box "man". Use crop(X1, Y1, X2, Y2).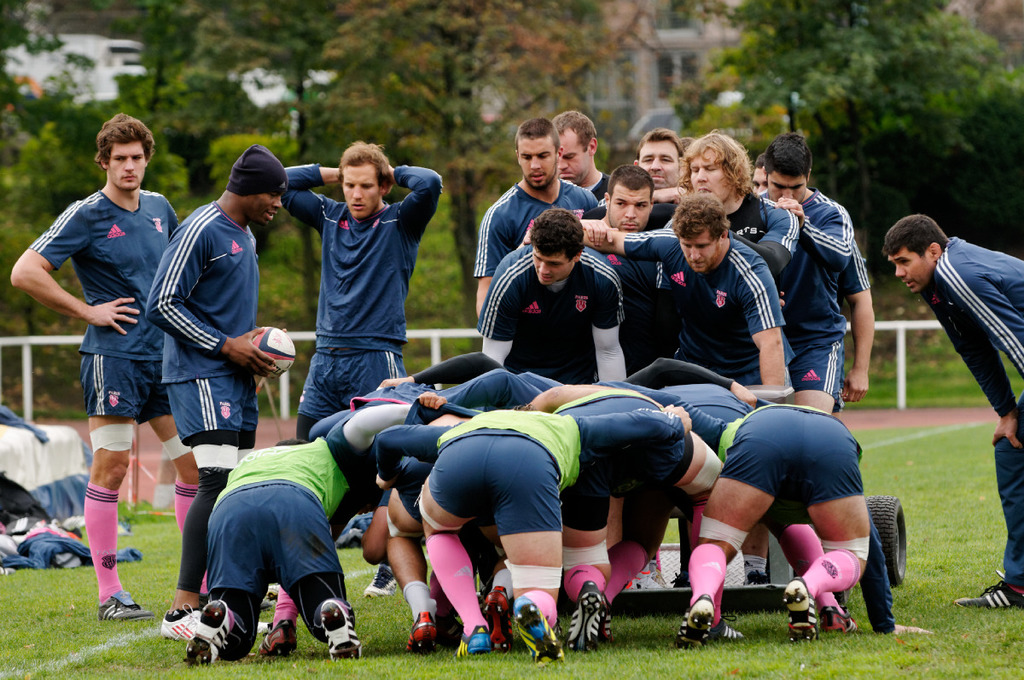
crop(665, 385, 912, 647).
